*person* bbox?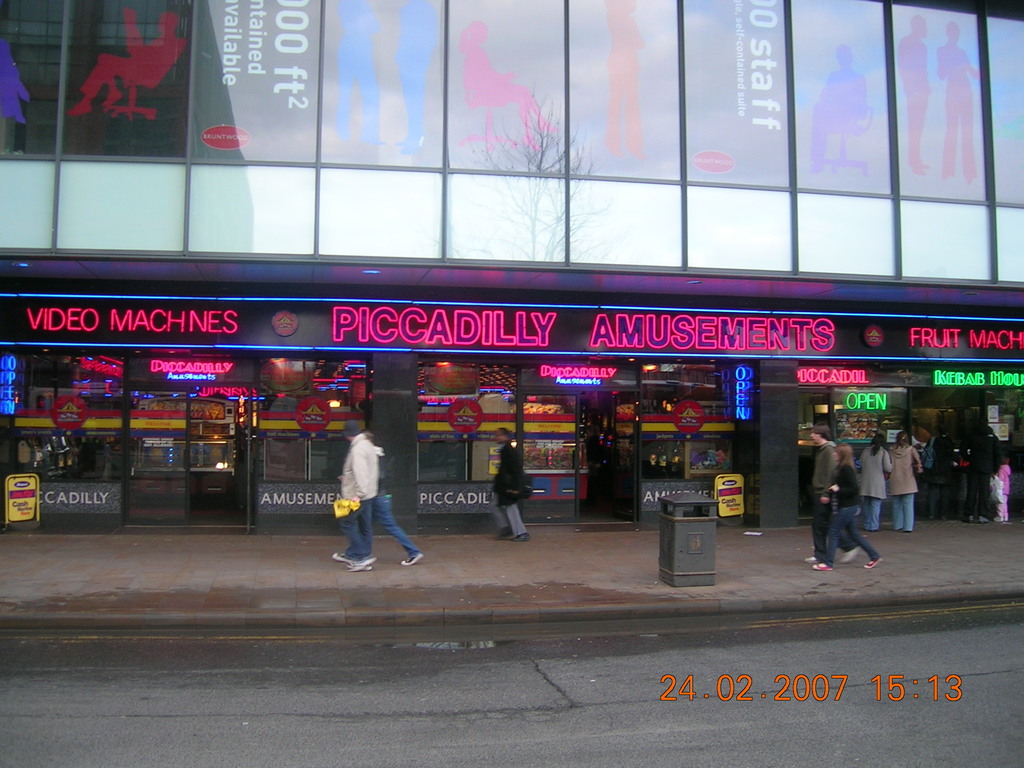
locate(968, 421, 1006, 534)
